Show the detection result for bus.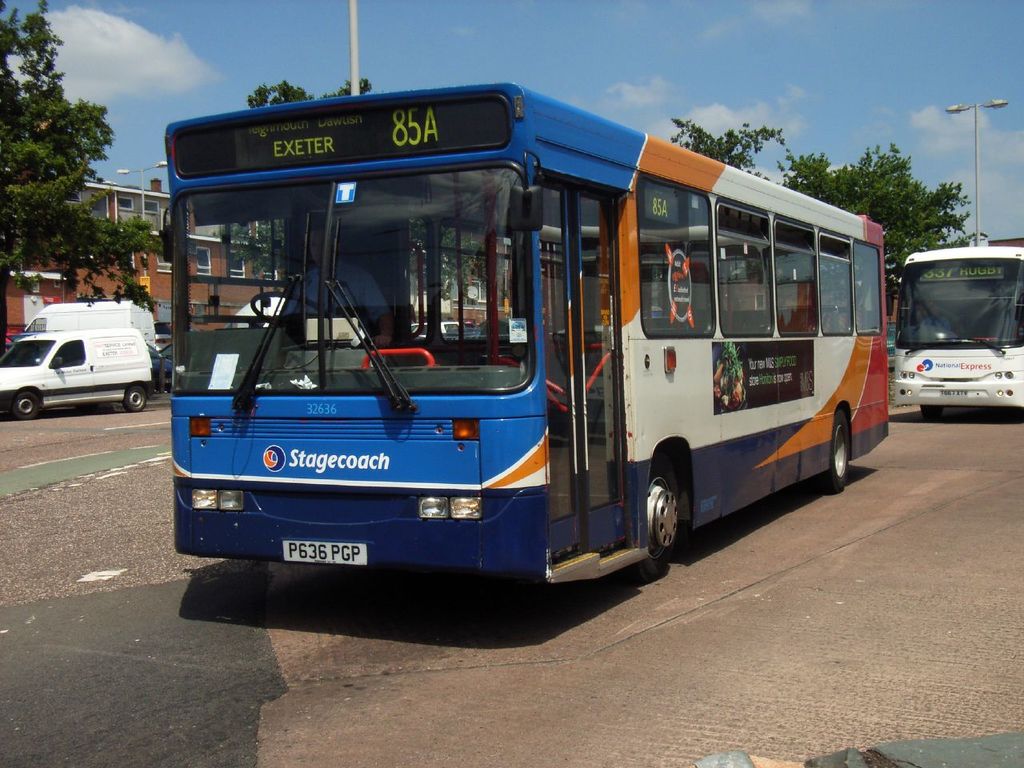
bbox(154, 78, 889, 585).
